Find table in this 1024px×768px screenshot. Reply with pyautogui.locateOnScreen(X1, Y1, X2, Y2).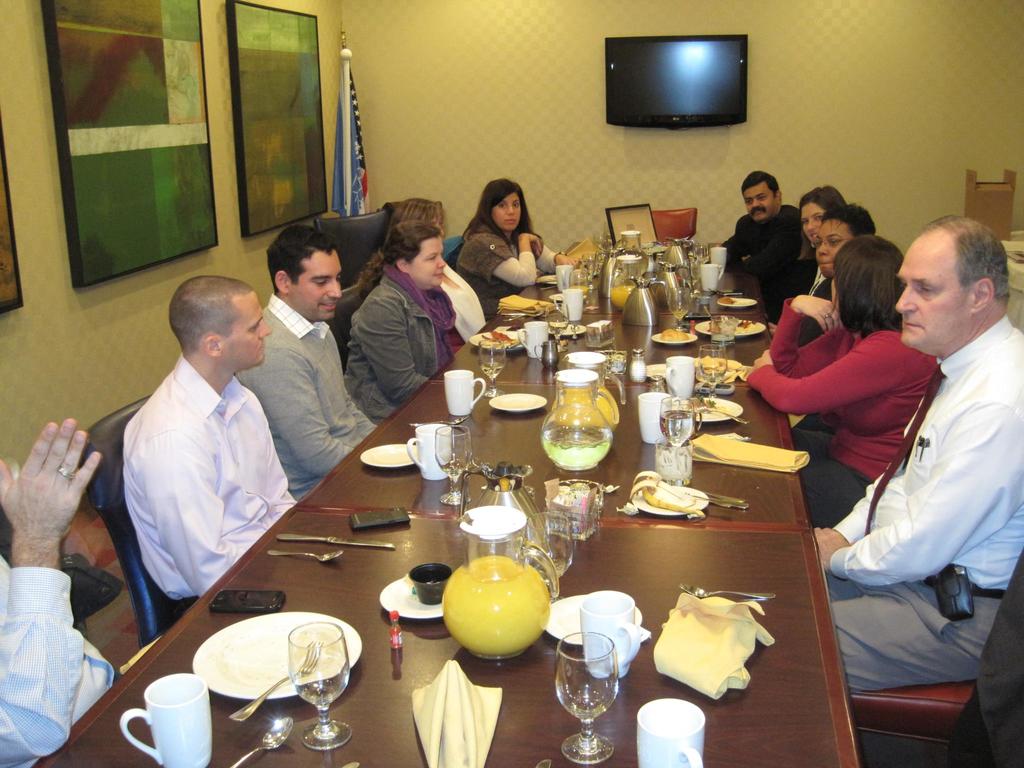
pyautogui.locateOnScreen(26, 221, 866, 767).
